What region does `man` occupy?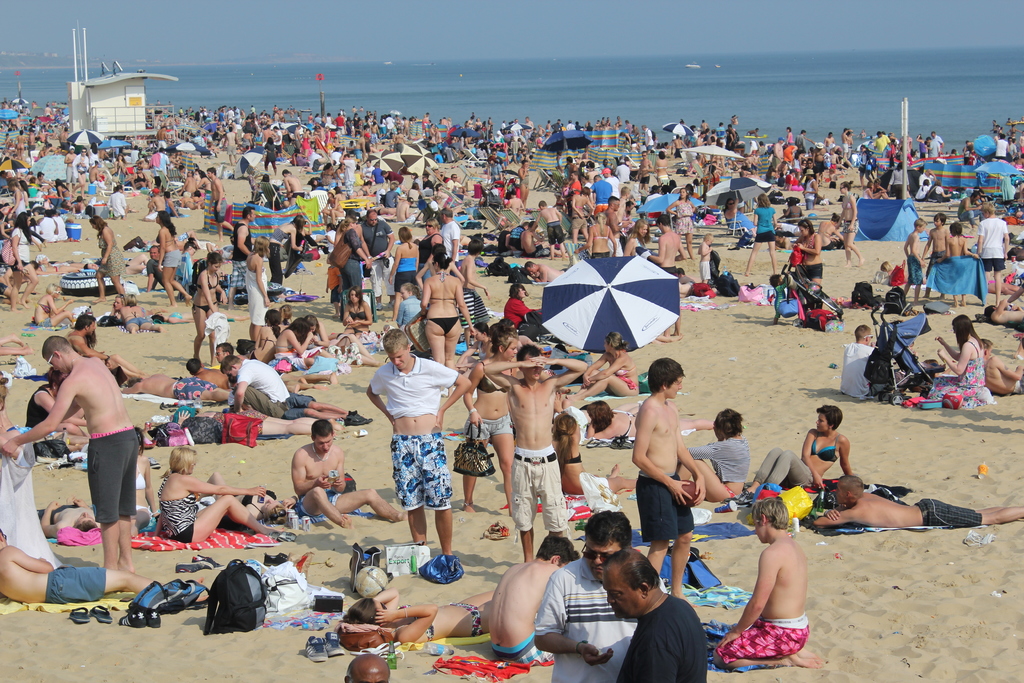
x1=0 y1=331 x2=141 y2=578.
